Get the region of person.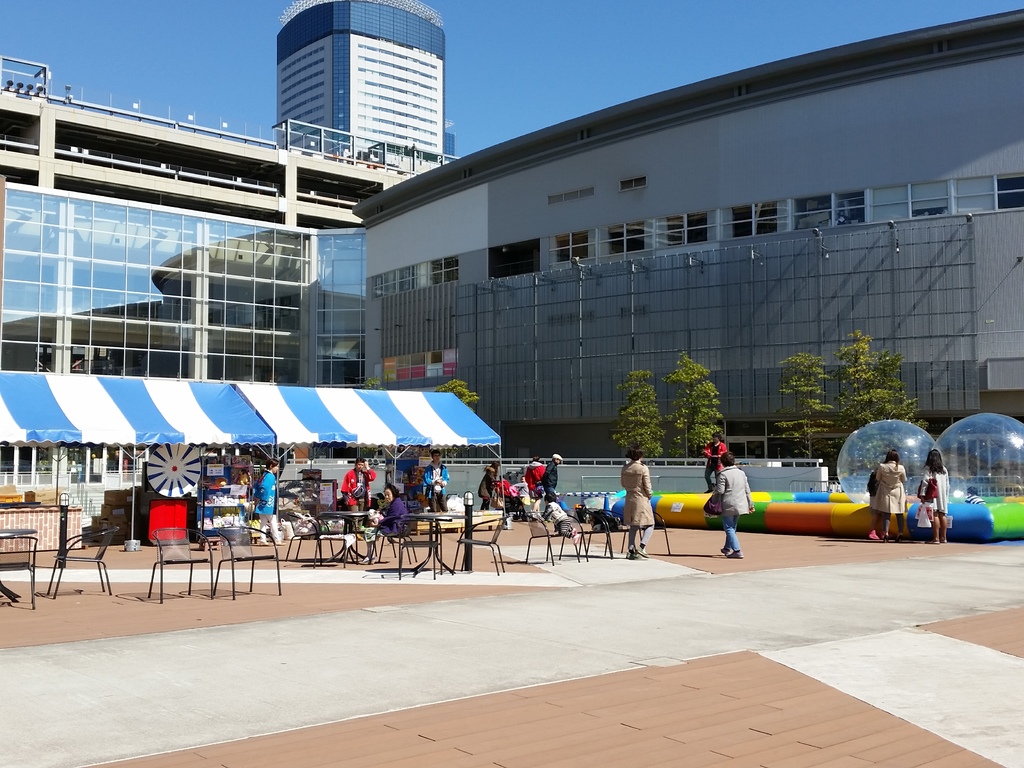
l=914, t=452, r=948, b=547.
